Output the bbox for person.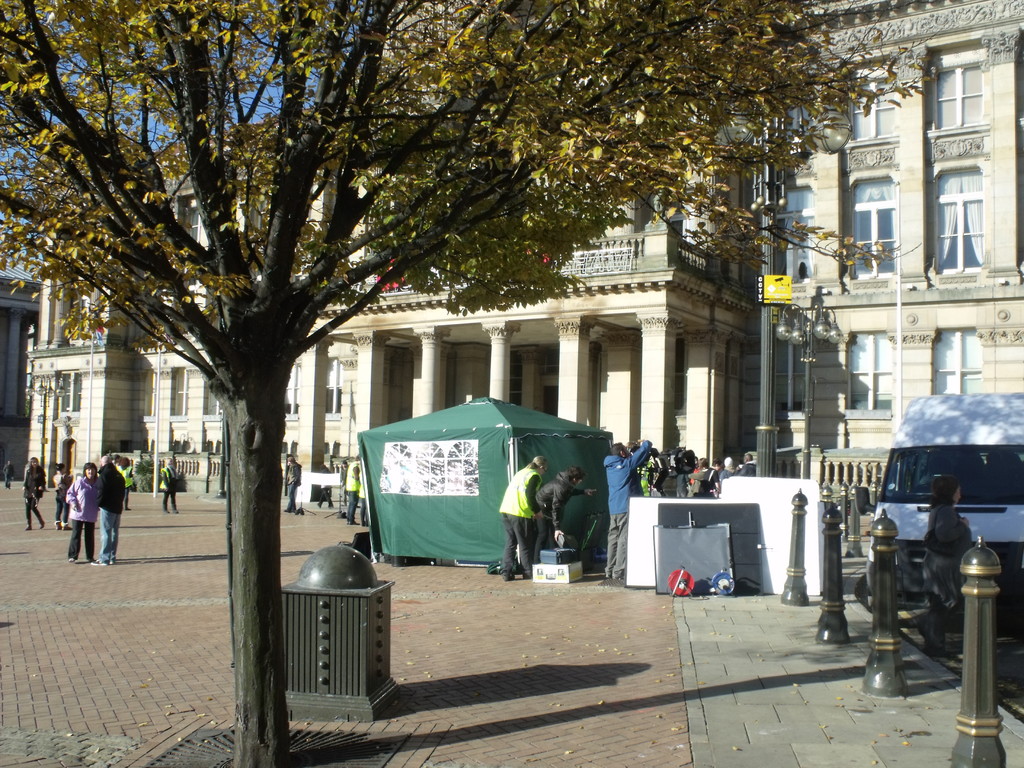
(x1=119, y1=457, x2=134, y2=507).
